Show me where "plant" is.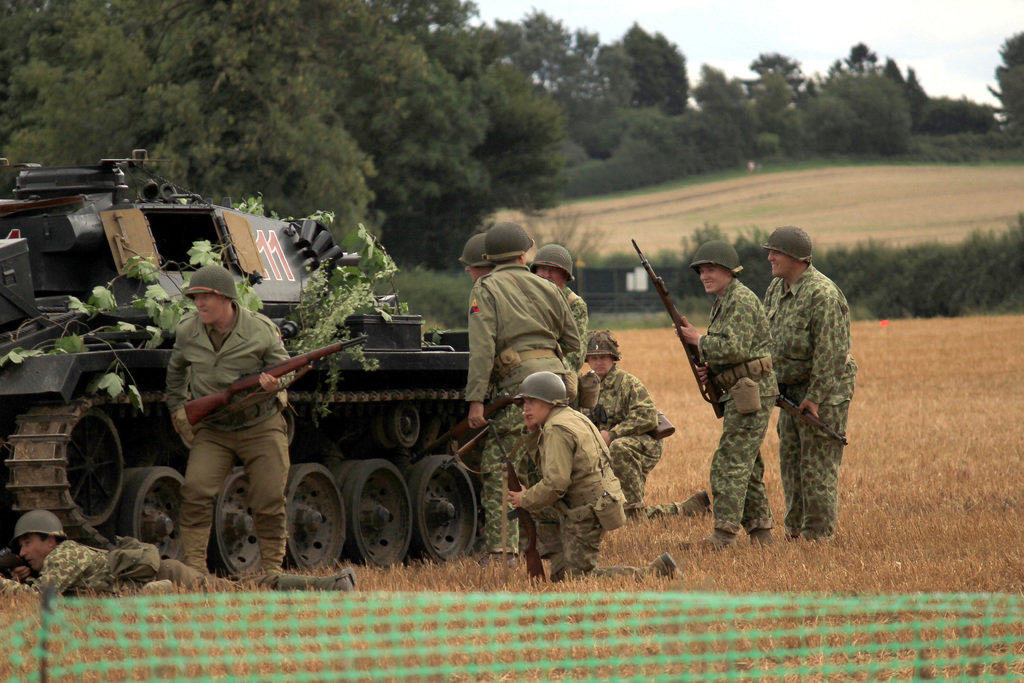
"plant" is at x1=605 y1=106 x2=763 y2=167.
